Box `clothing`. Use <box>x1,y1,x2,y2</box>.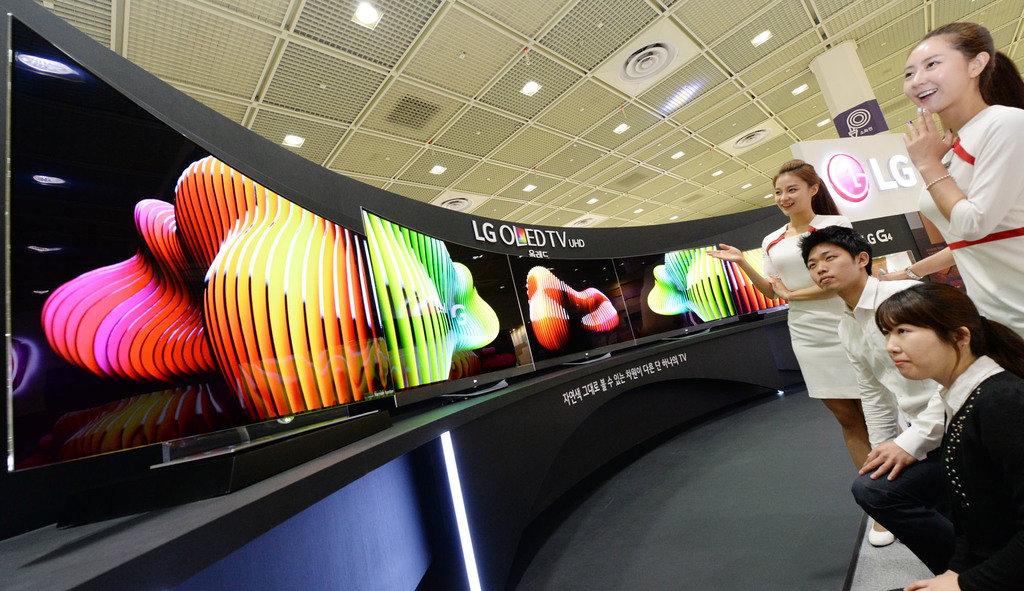
<box>936,345,1023,590</box>.
